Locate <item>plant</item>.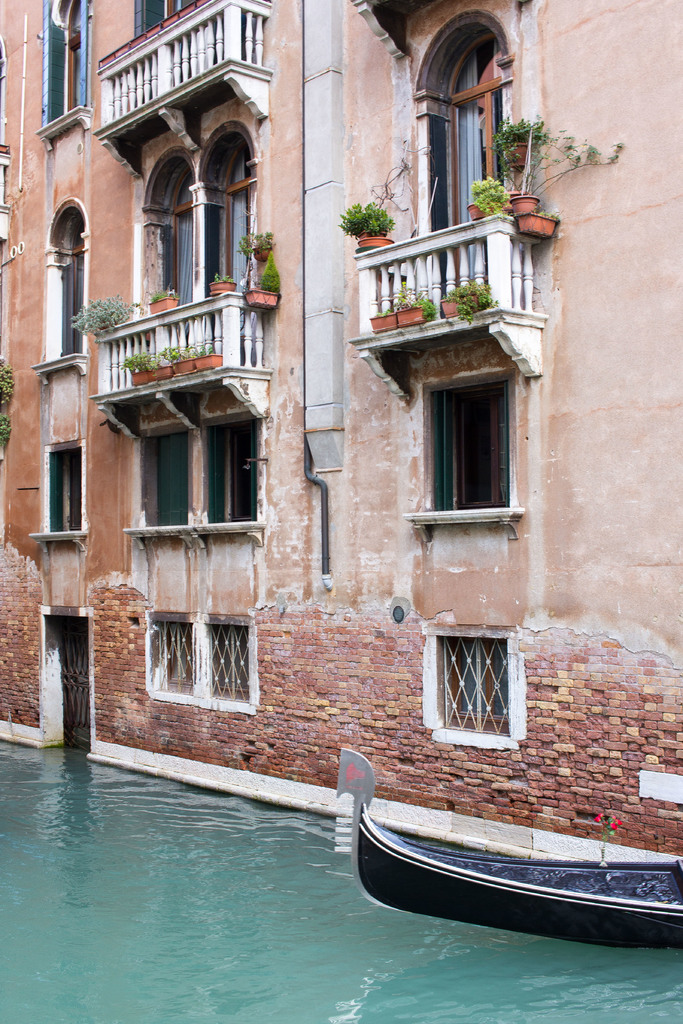
Bounding box: <bbox>69, 293, 127, 332</bbox>.
